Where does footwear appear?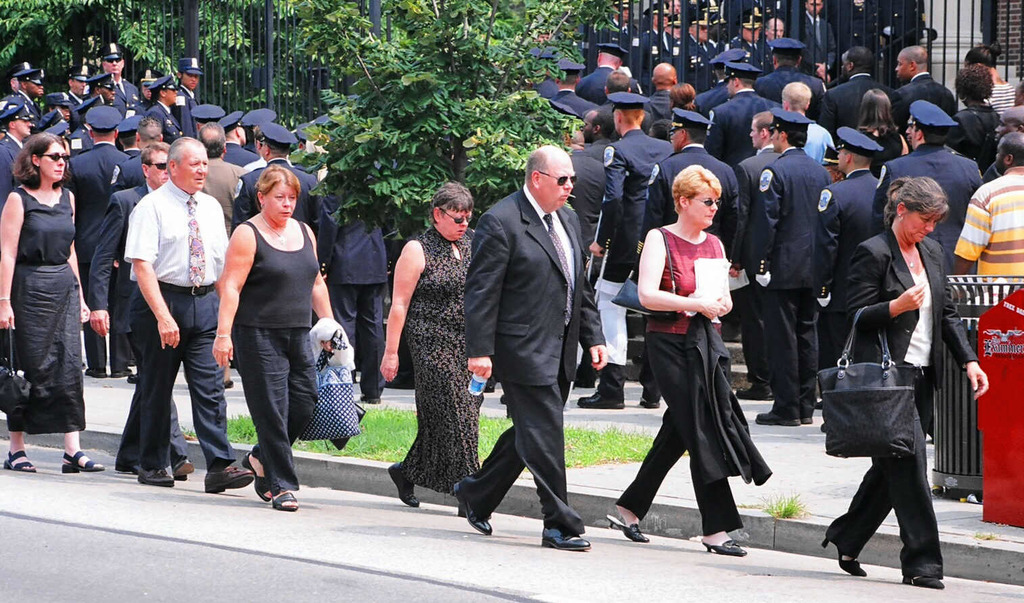
Appears at Rect(452, 481, 494, 533).
